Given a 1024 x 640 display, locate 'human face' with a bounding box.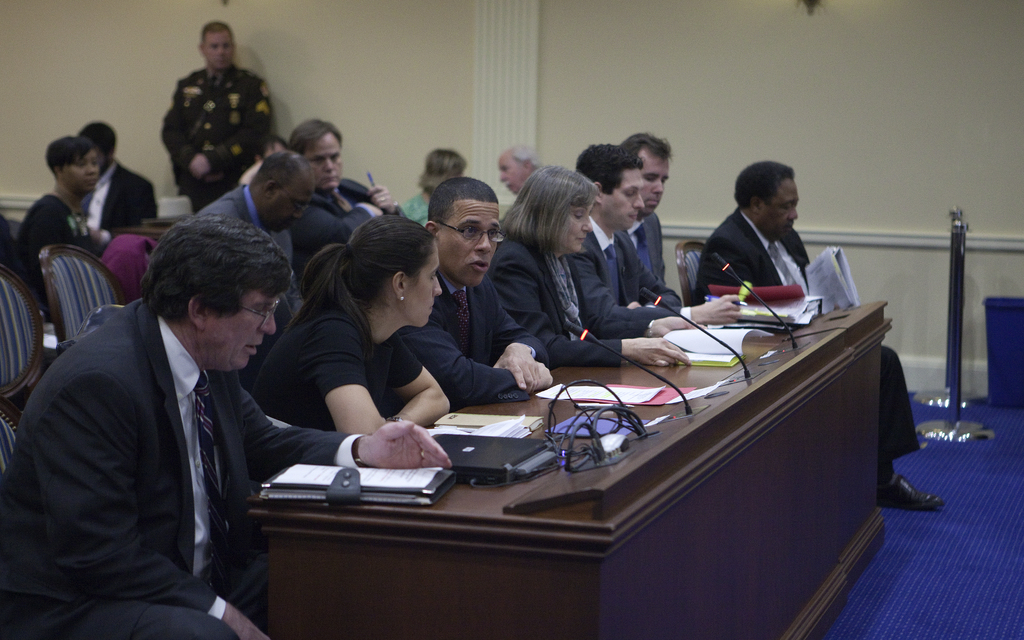
Located: <box>403,242,436,319</box>.
